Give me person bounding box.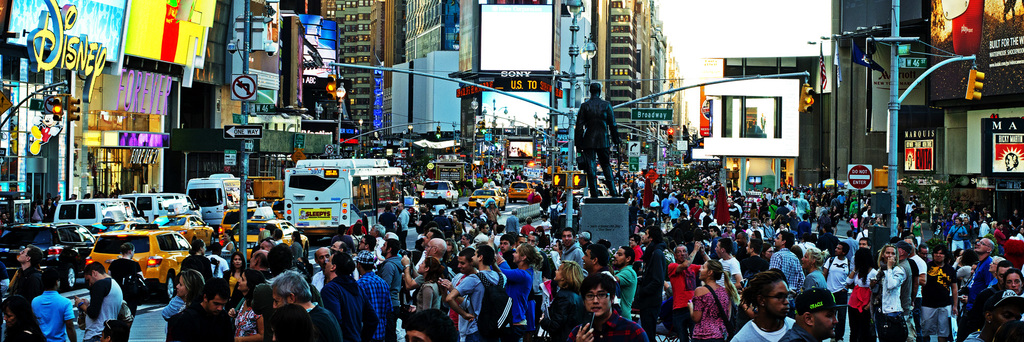
{"left": 120, "top": 242, "right": 148, "bottom": 307}.
